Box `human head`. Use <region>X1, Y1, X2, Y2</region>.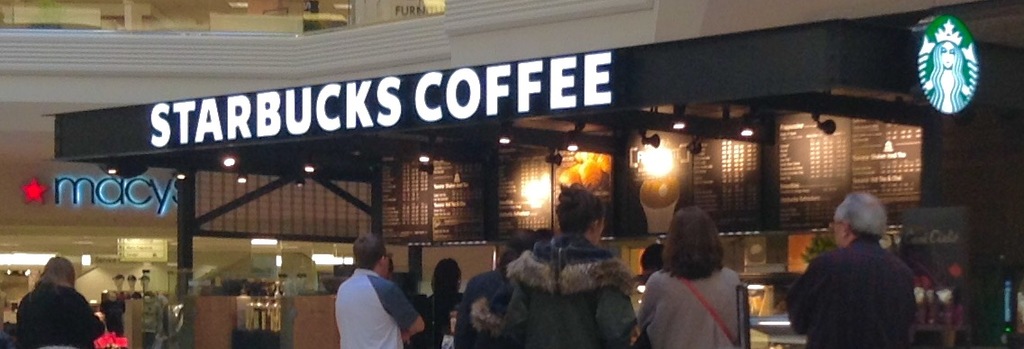
<region>351, 233, 390, 275</region>.
